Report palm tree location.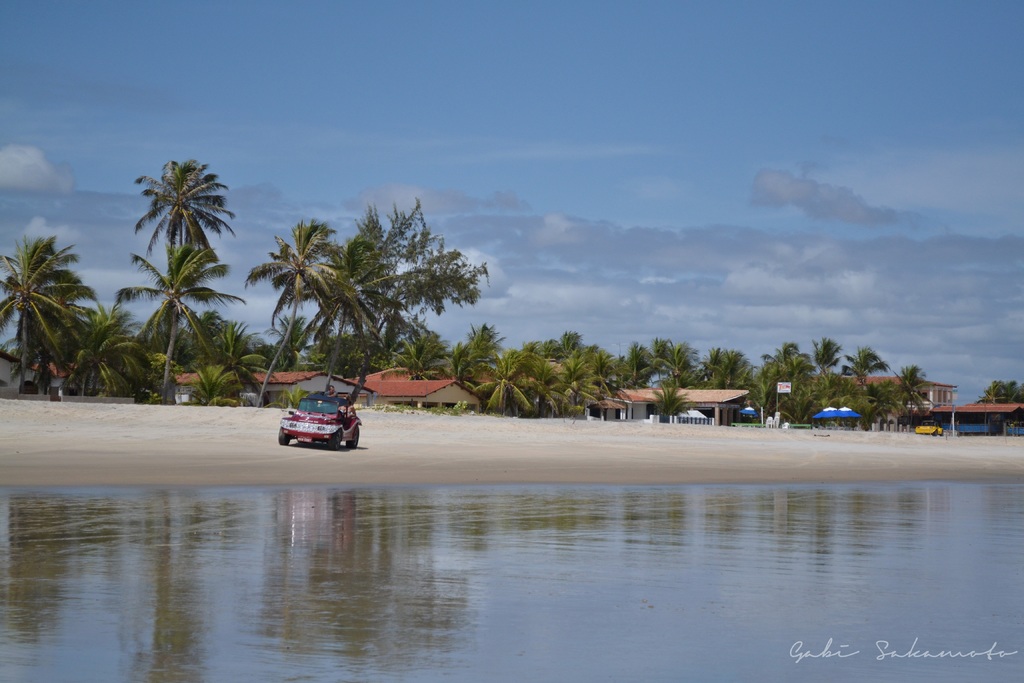
Report: 902/350/936/425.
